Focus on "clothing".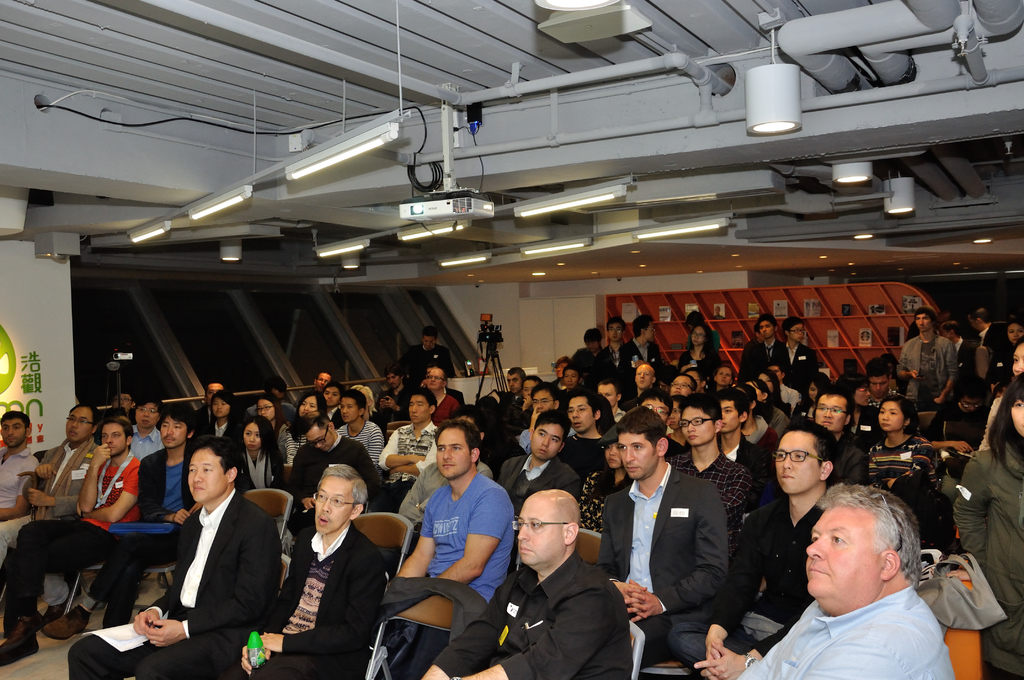
Focused at box=[584, 473, 614, 544].
